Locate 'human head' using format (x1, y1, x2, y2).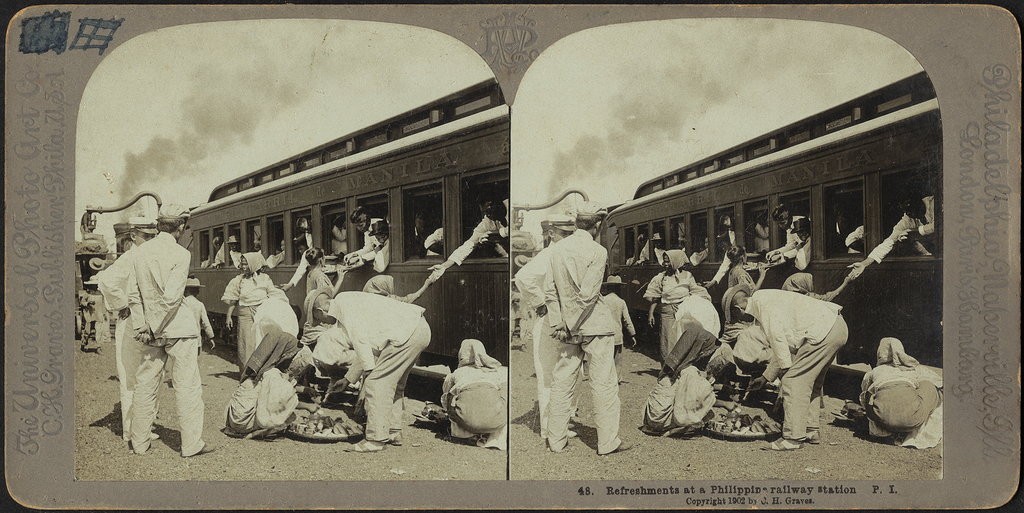
(156, 205, 191, 240).
